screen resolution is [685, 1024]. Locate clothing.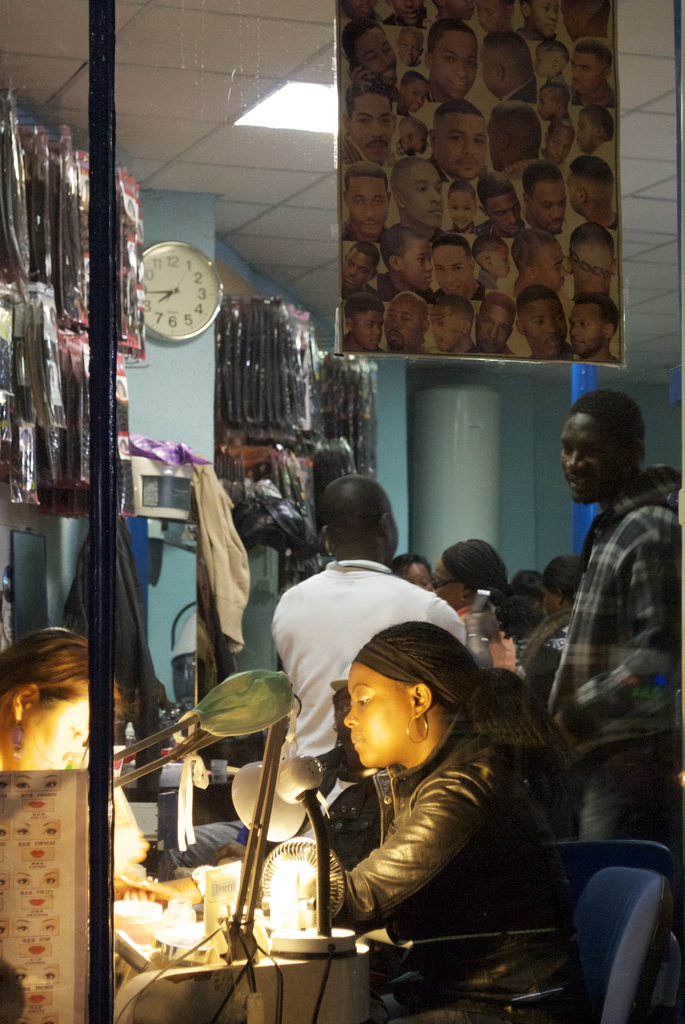
x1=536 y1=461 x2=681 y2=847.
